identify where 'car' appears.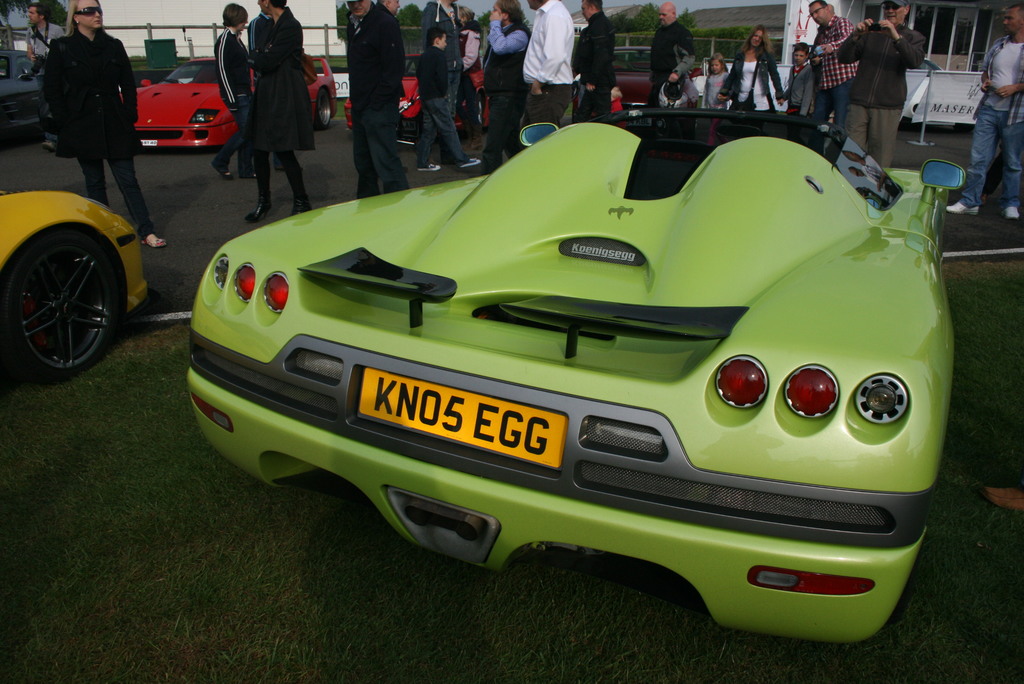
Appears at bbox=(118, 58, 339, 147).
